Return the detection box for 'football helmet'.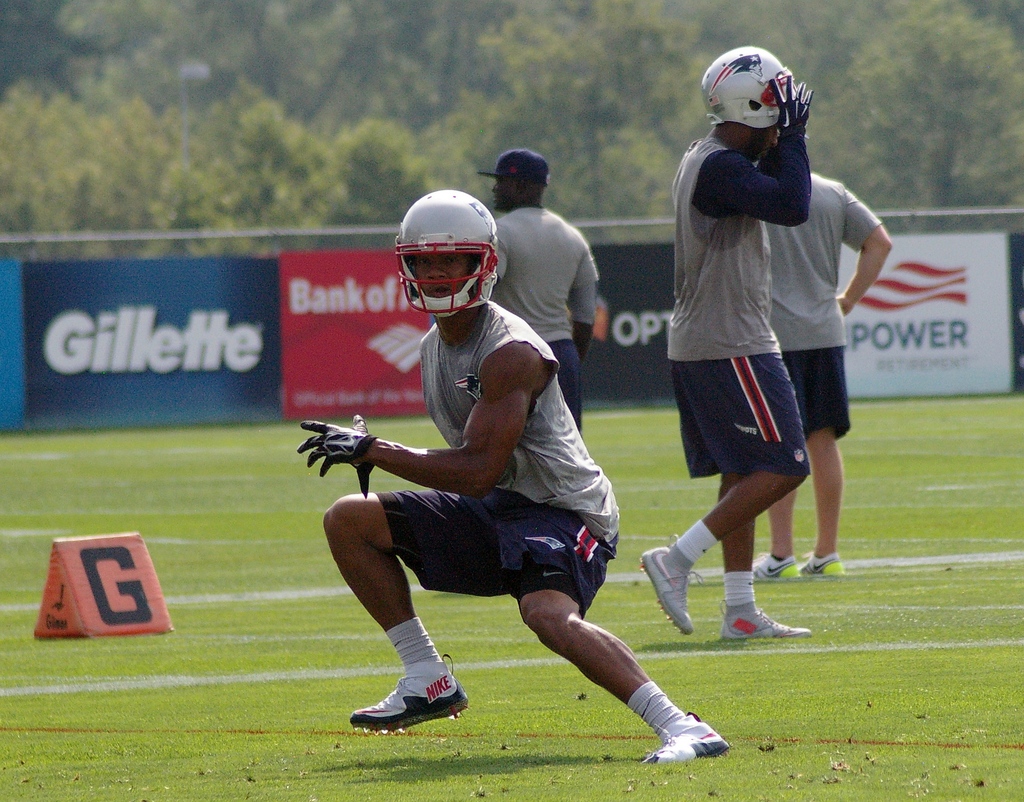
696/45/804/136.
